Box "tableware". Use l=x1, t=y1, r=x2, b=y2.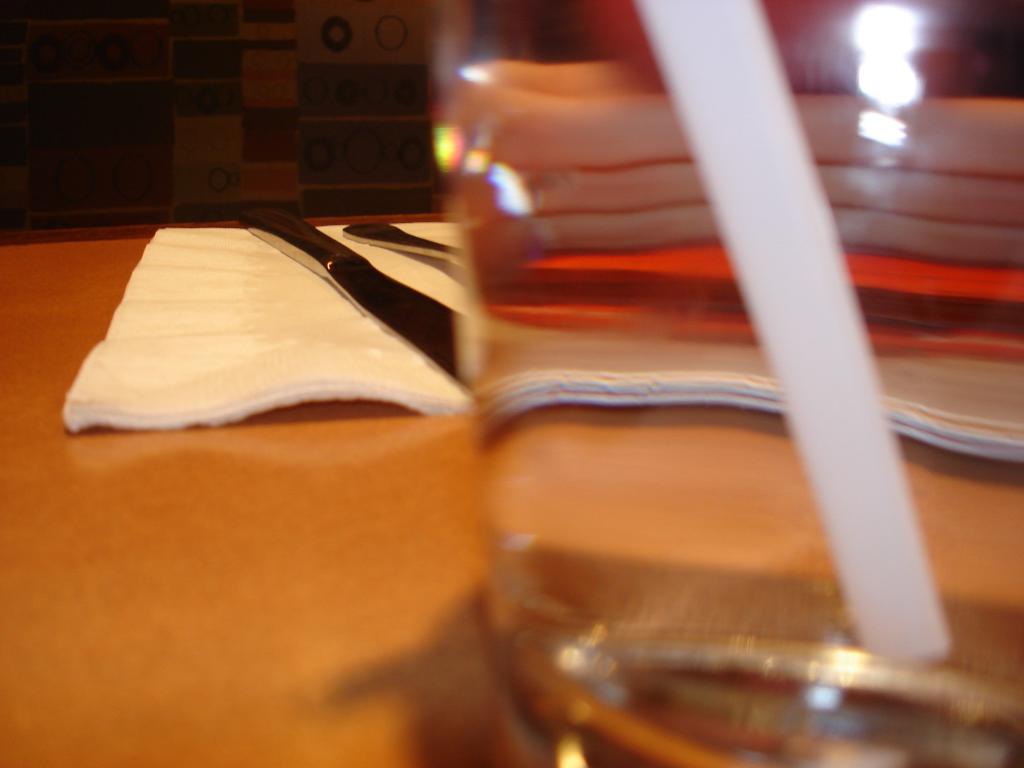
l=417, t=0, r=1023, b=767.
